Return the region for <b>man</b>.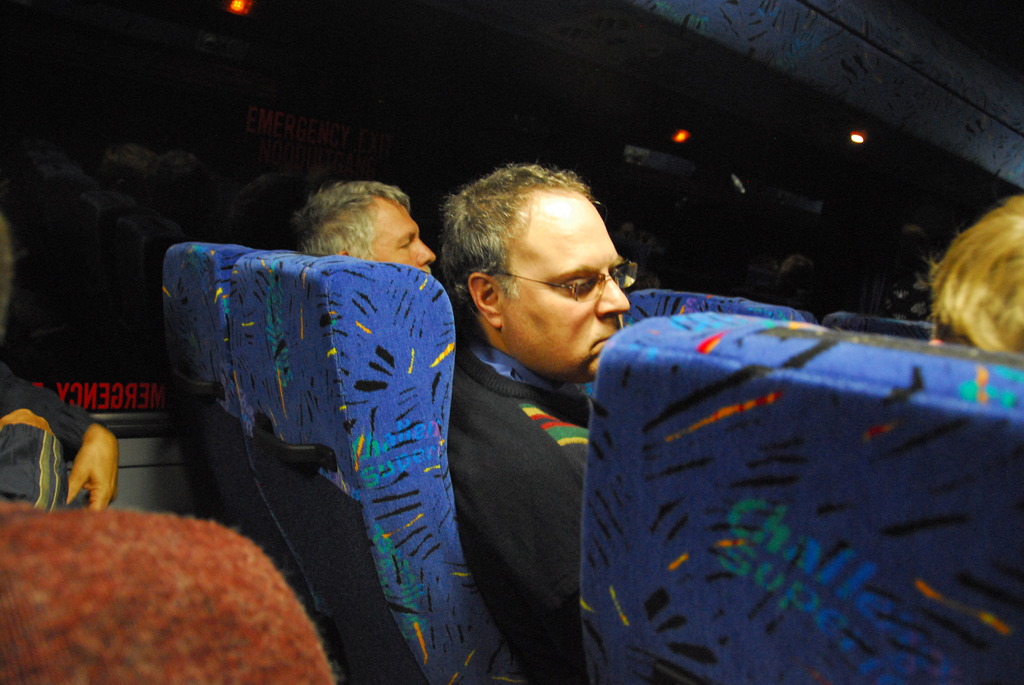
289 182 436 275.
